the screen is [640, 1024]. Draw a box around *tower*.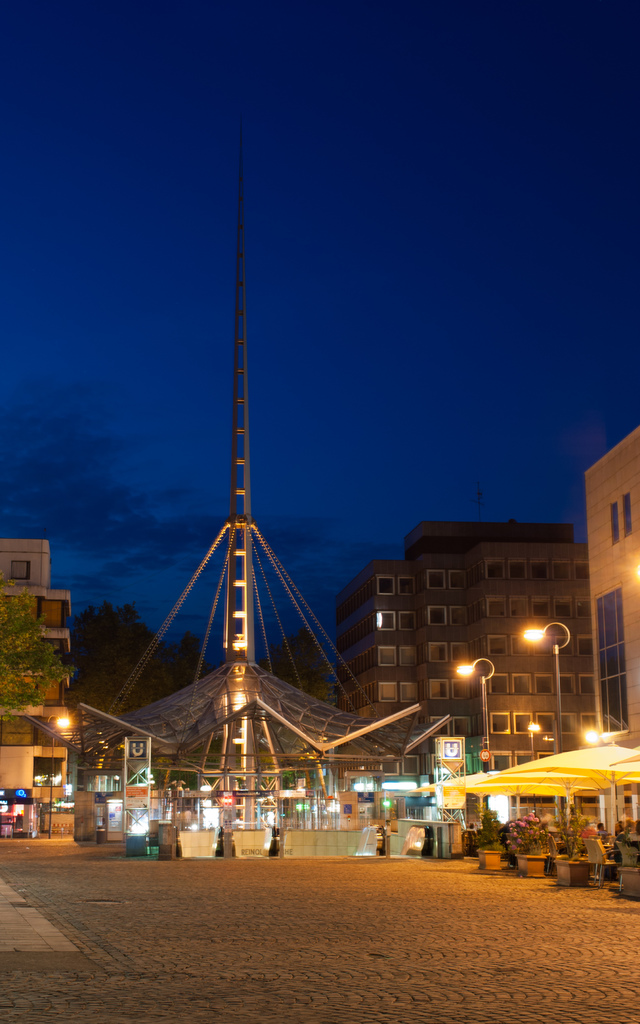
(left=577, top=417, right=639, bottom=774).
